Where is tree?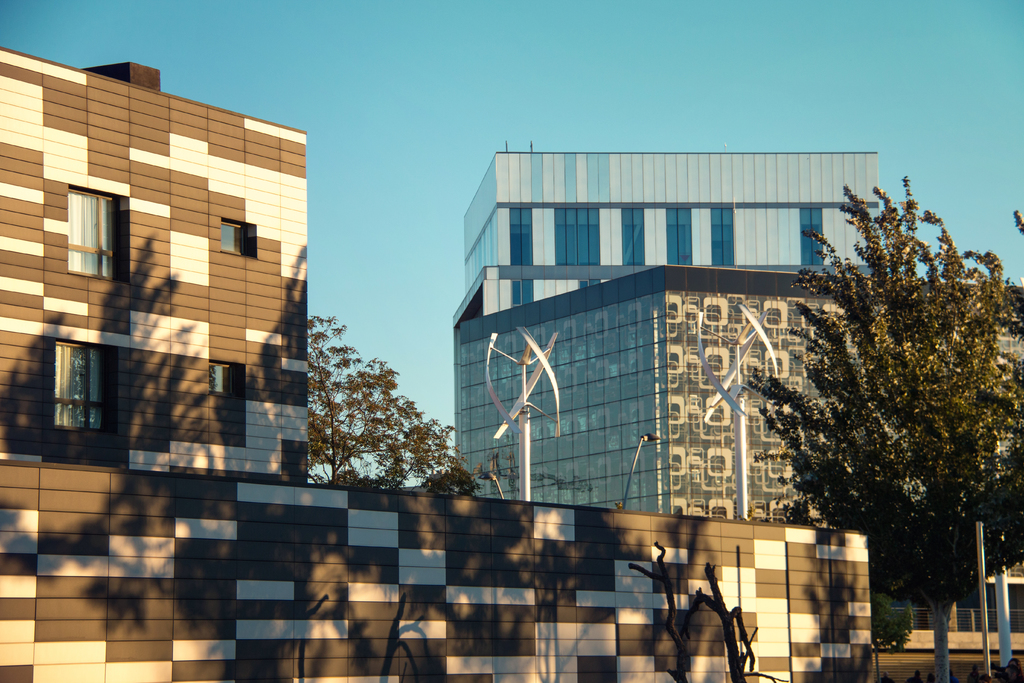
730,158,1023,682.
